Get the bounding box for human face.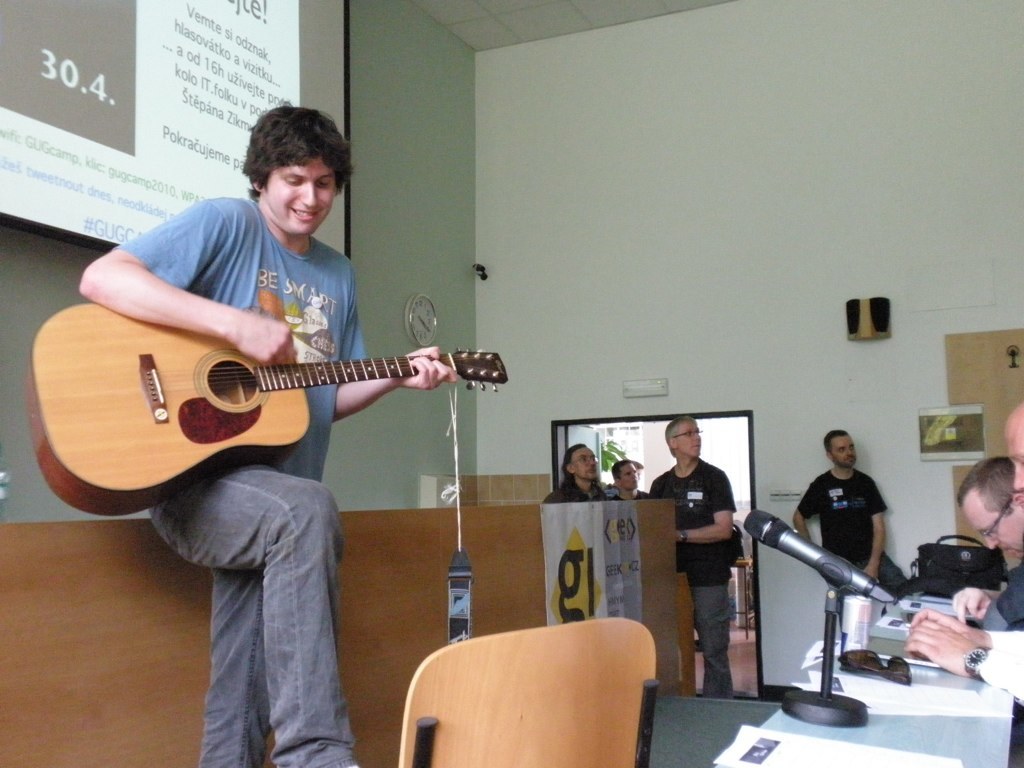
266/155/338/235.
